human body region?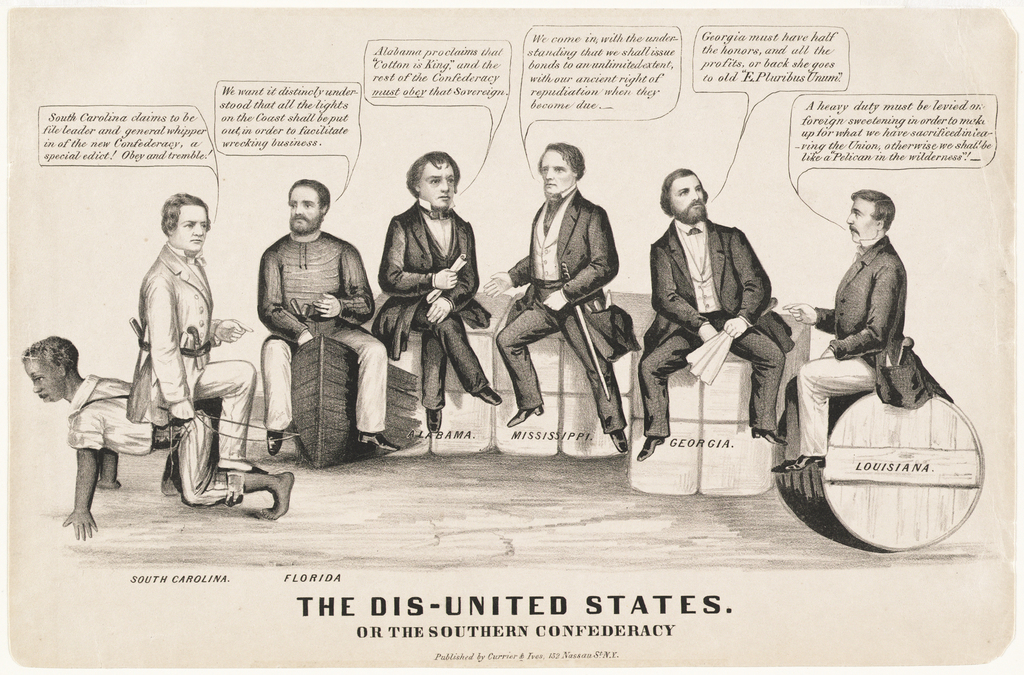
bbox(238, 177, 370, 458)
